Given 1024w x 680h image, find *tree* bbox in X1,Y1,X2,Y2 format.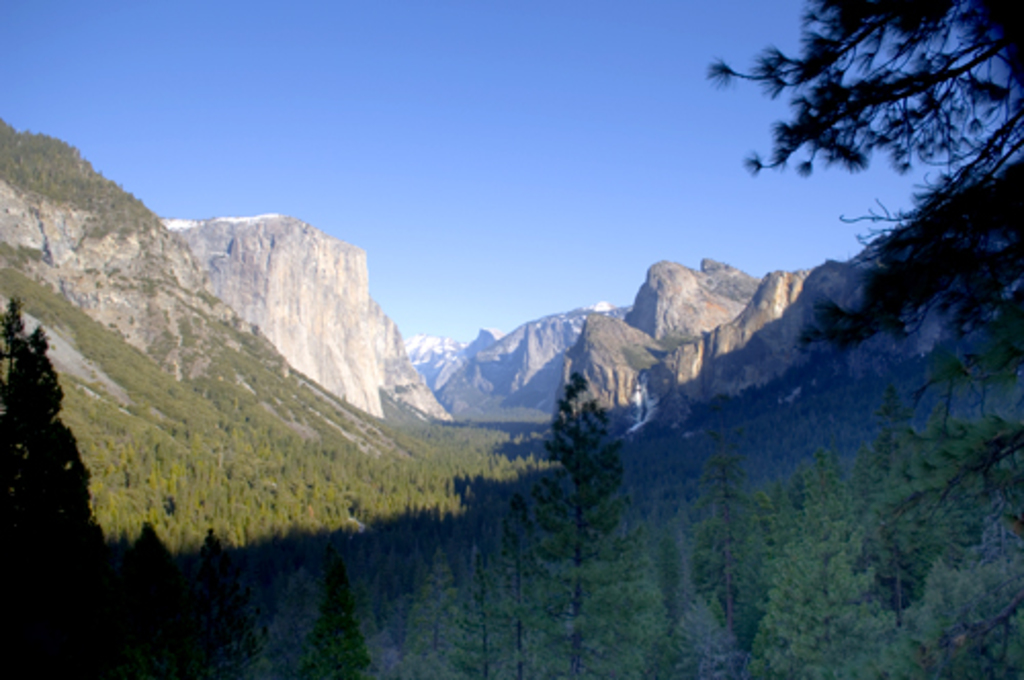
690,0,1022,420.
